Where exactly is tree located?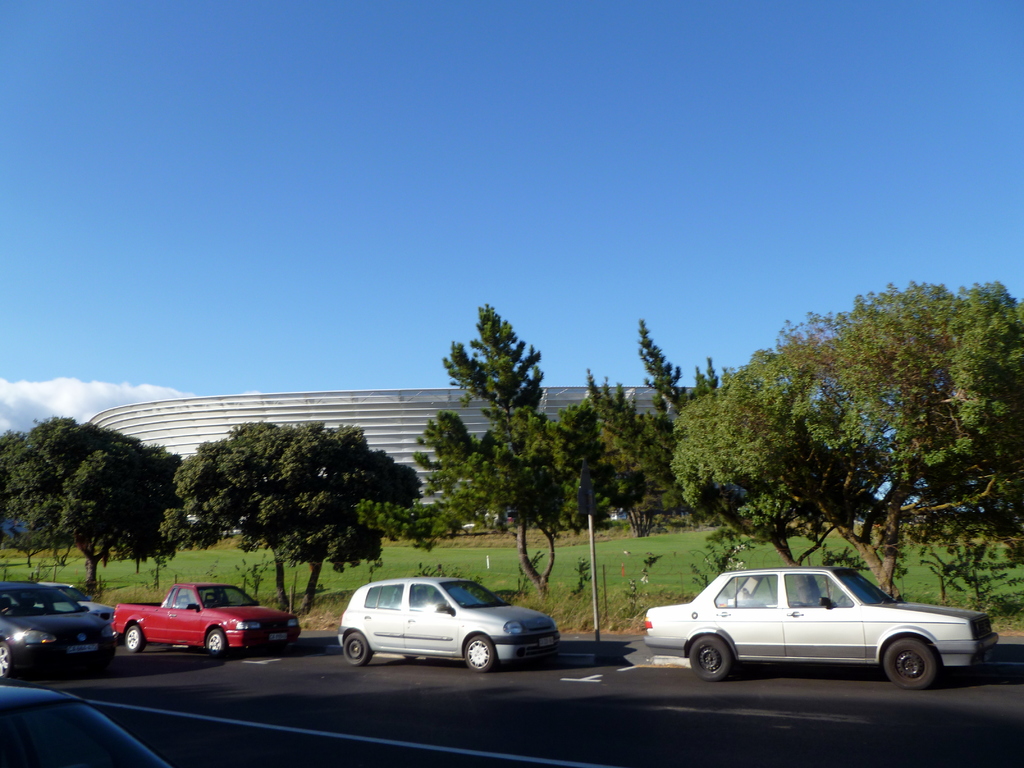
Its bounding box is x1=575, y1=316, x2=733, y2=540.
